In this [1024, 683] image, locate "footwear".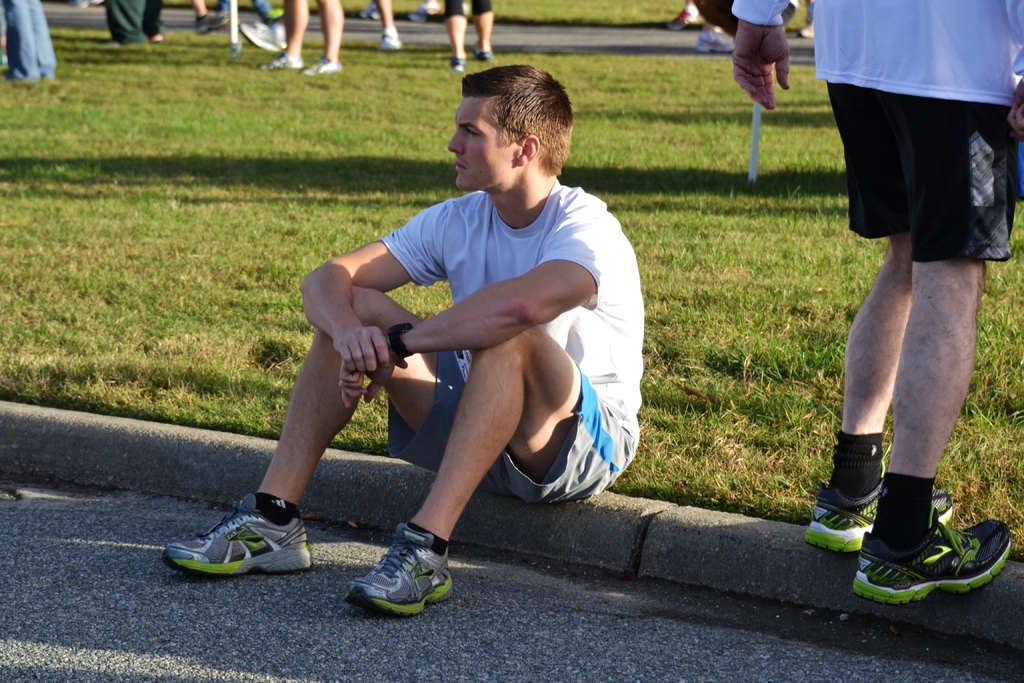
Bounding box: box(152, 28, 168, 44).
